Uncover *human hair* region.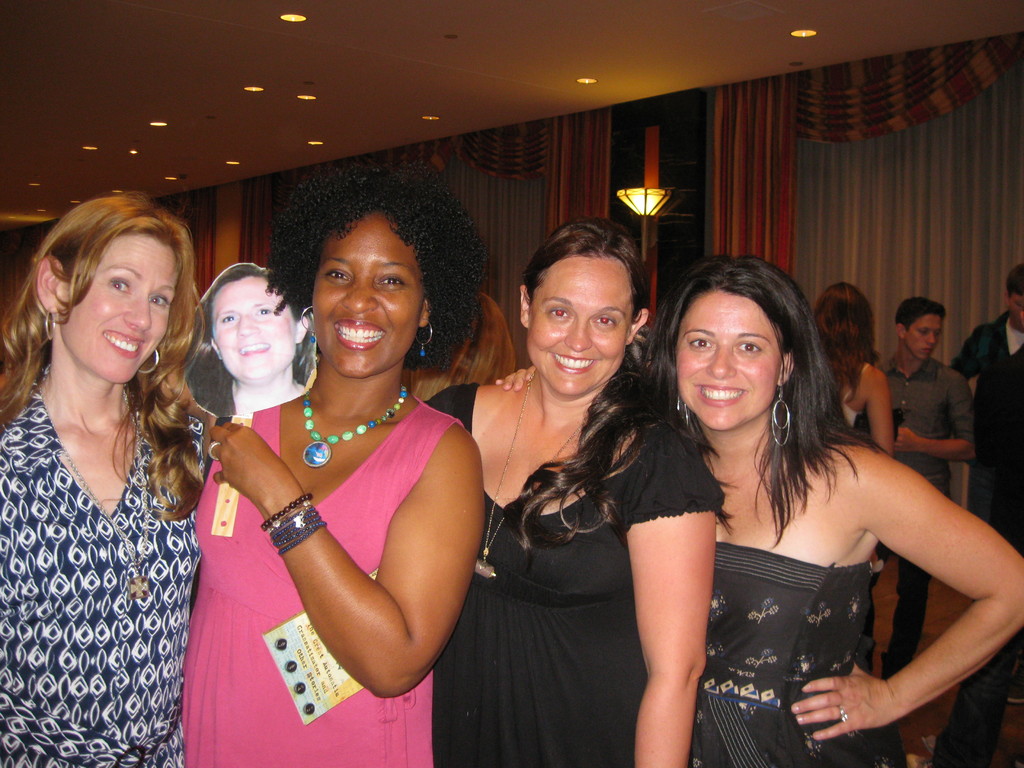
Uncovered: <box>893,297,946,335</box>.
